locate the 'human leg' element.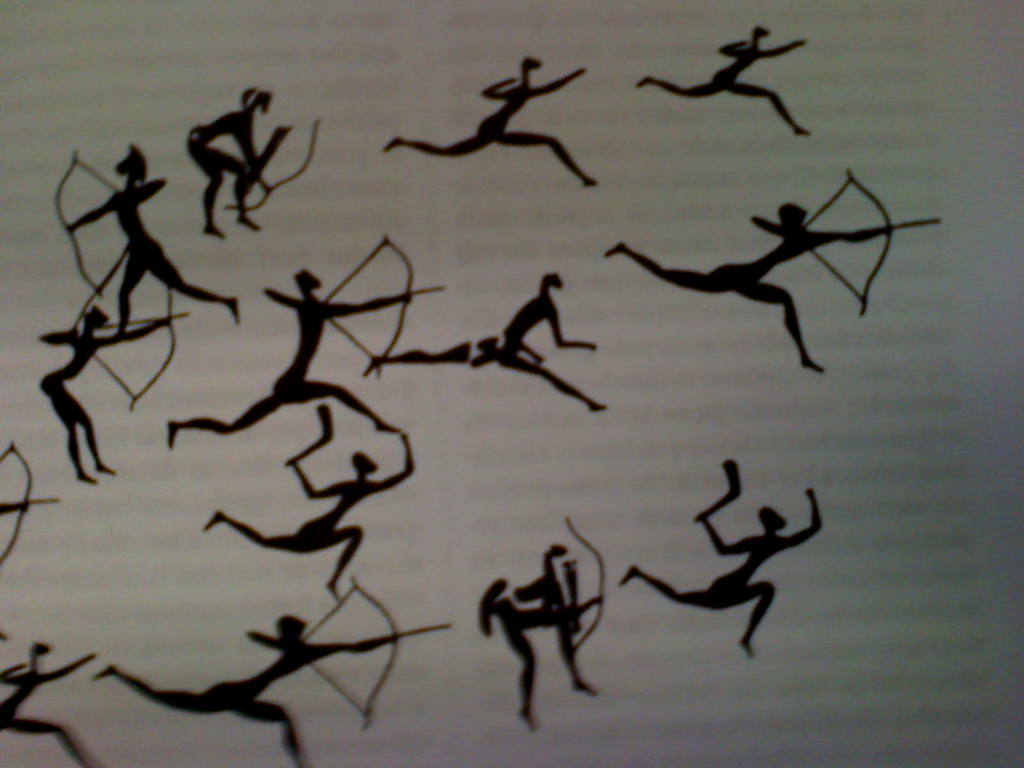
Element bbox: <bbox>202, 514, 280, 544</bbox>.
